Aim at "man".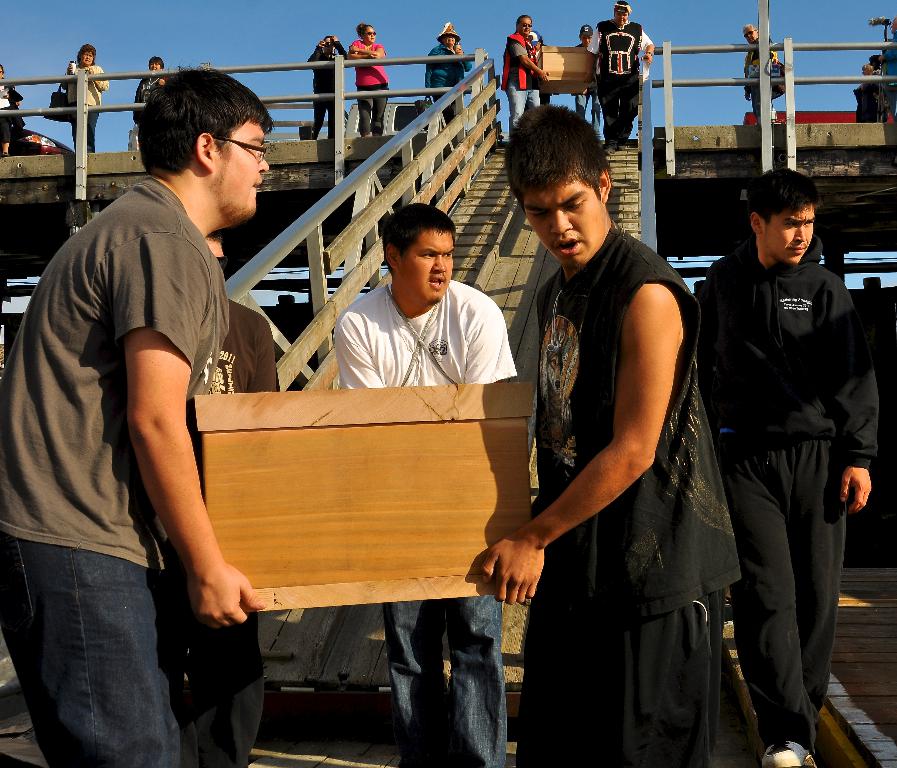
Aimed at Rect(572, 25, 603, 147).
